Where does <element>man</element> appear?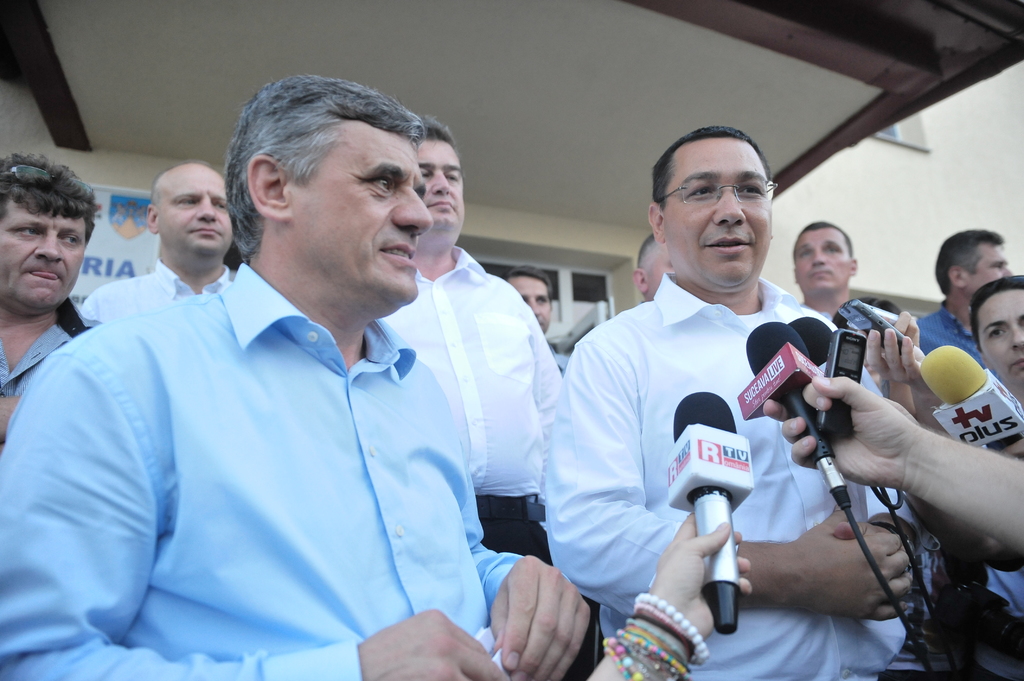
Appears at crop(553, 123, 977, 680).
